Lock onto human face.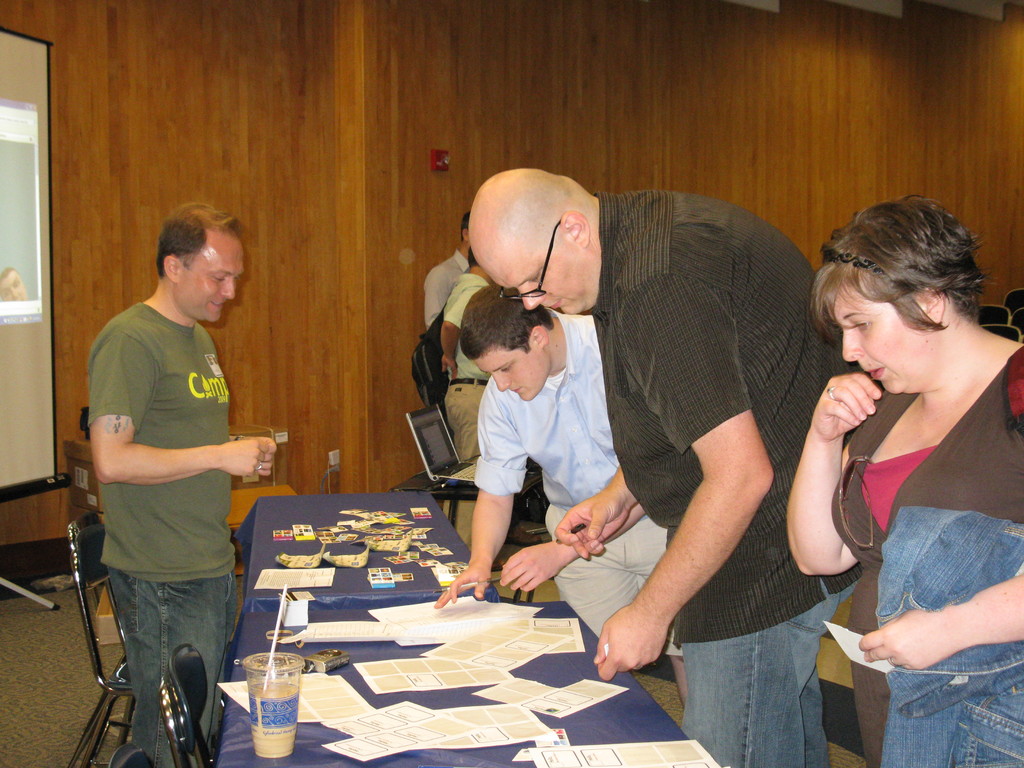
Locked: left=177, top=226, right=247, bottom=320.
